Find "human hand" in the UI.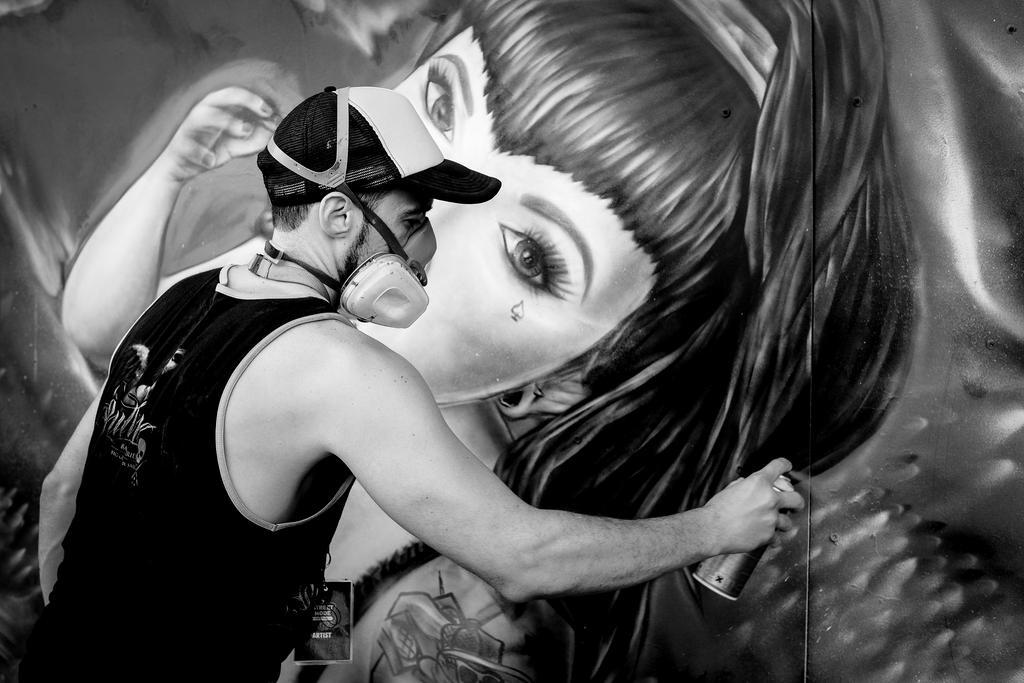
UI element at [x1=160, y1=83, x2=285, y2=185].
